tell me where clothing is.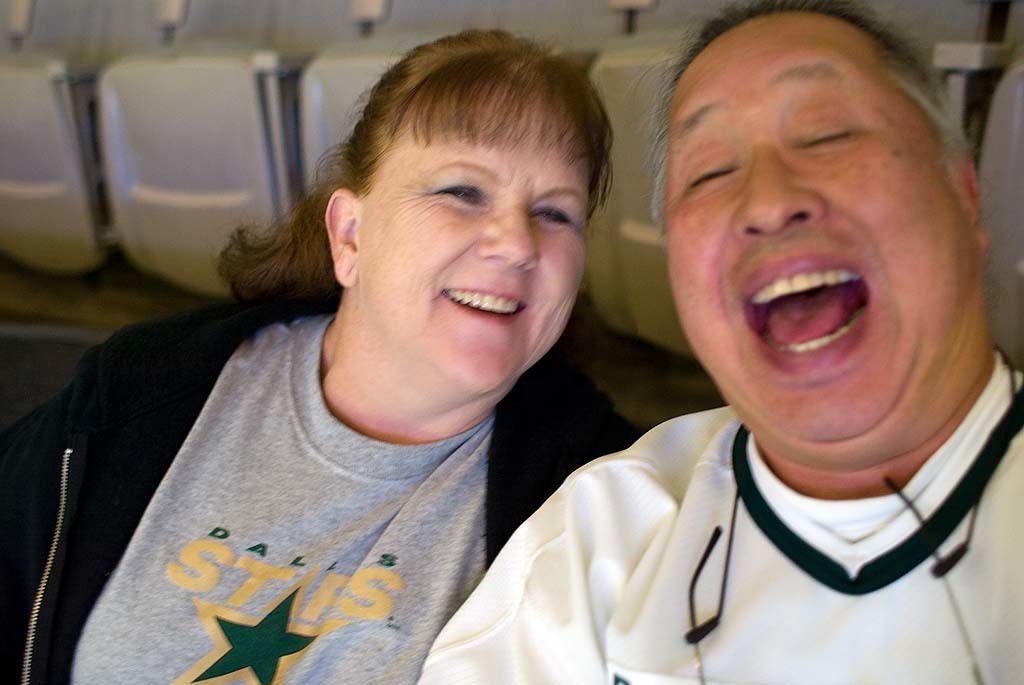
clothing is at rect(0, 272, 642, 684).
